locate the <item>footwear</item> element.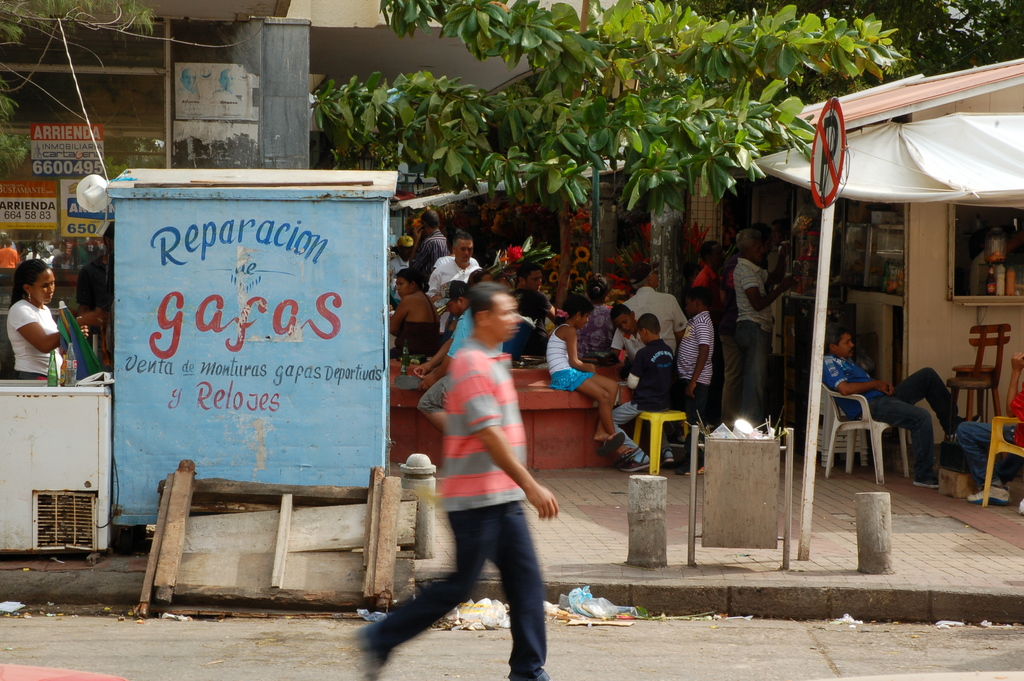
Element bbox: rect(596, 432, 627, 457).
